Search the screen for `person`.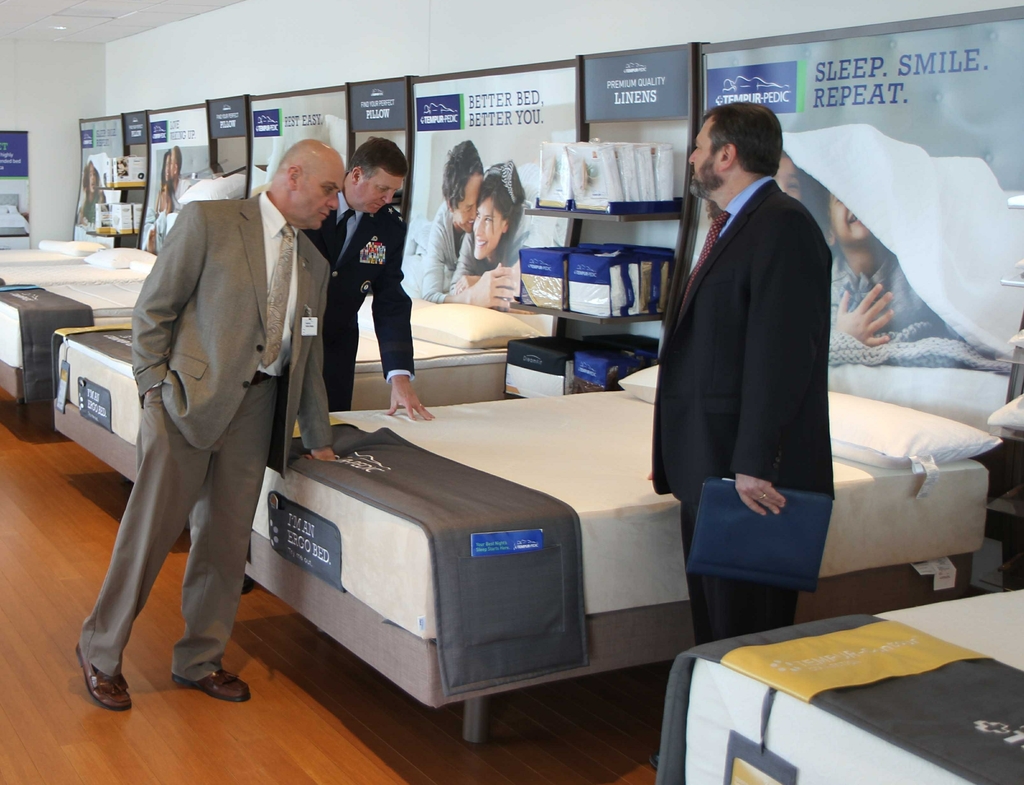
Found at (x1=74, y1=134, x2=340, y2=713).
